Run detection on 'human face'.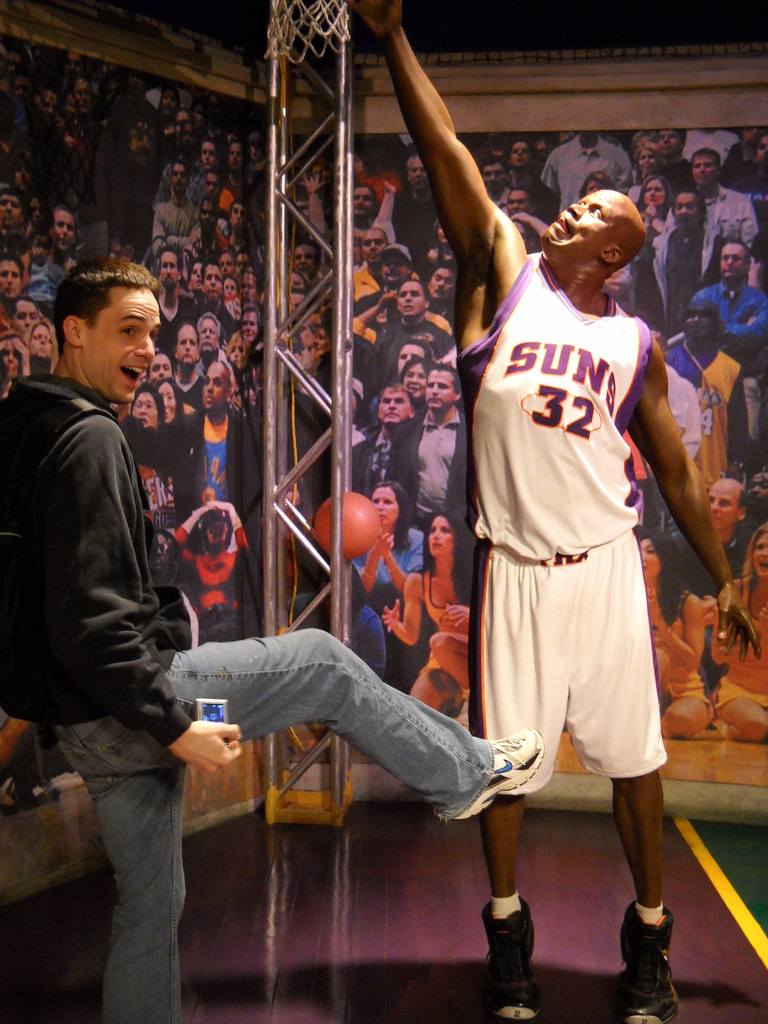
Result: (29, 323, 54, 358).
